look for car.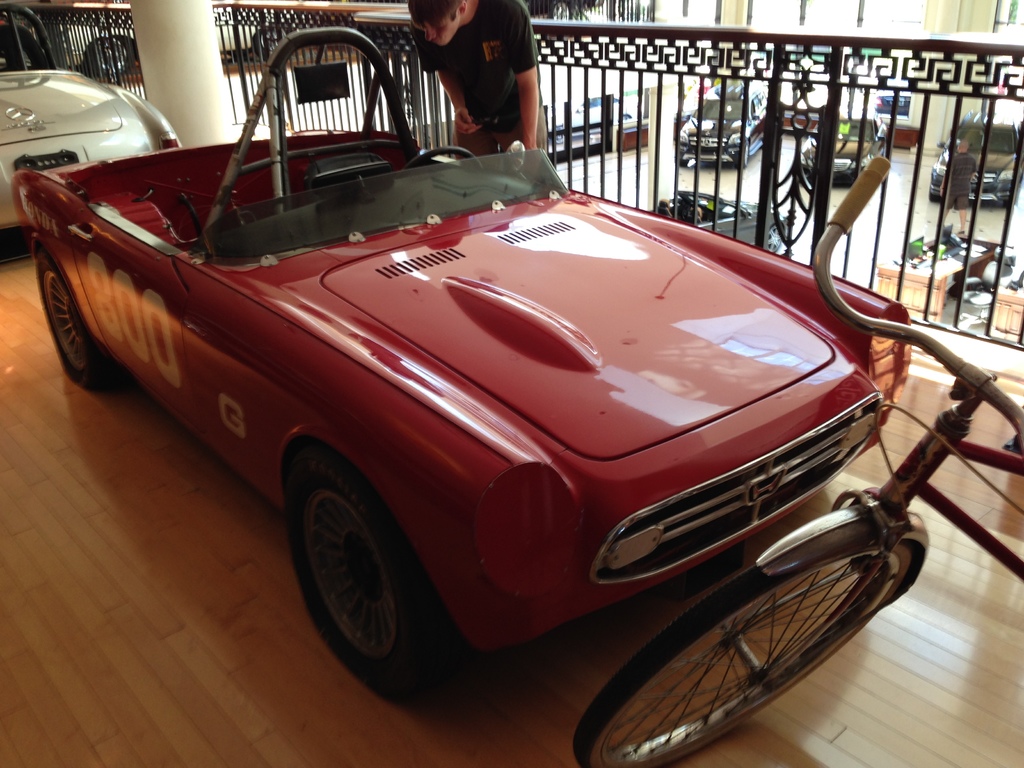
Found: box(65, 13, 140, 84).
